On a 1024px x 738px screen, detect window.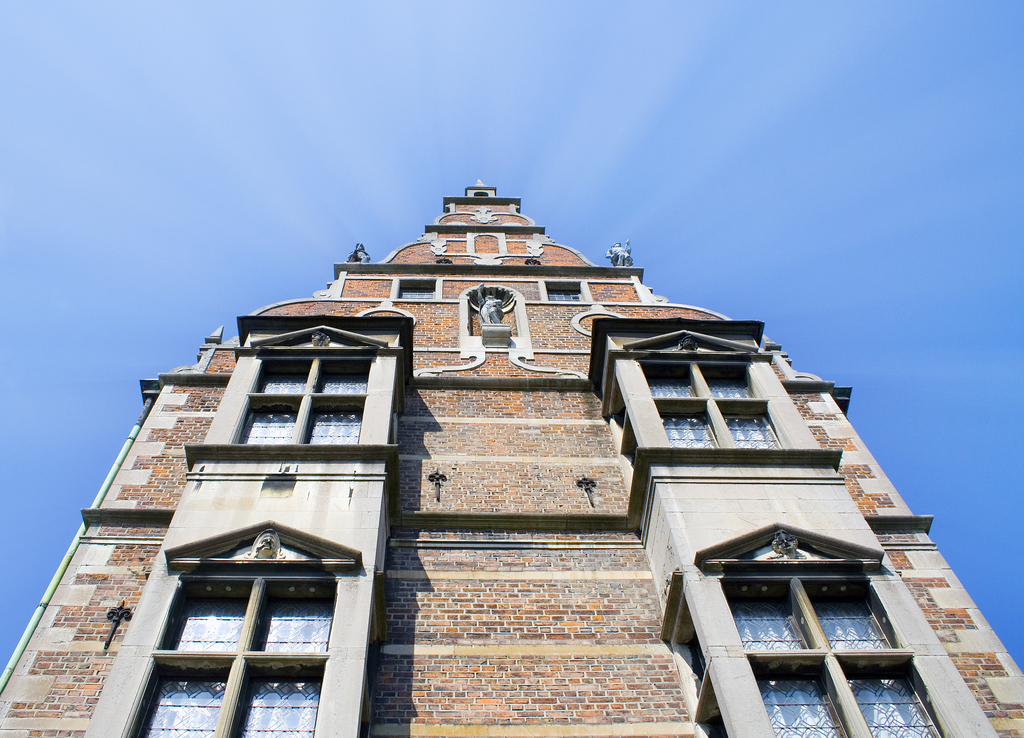
bbox=[387, 274, 440, 302].
